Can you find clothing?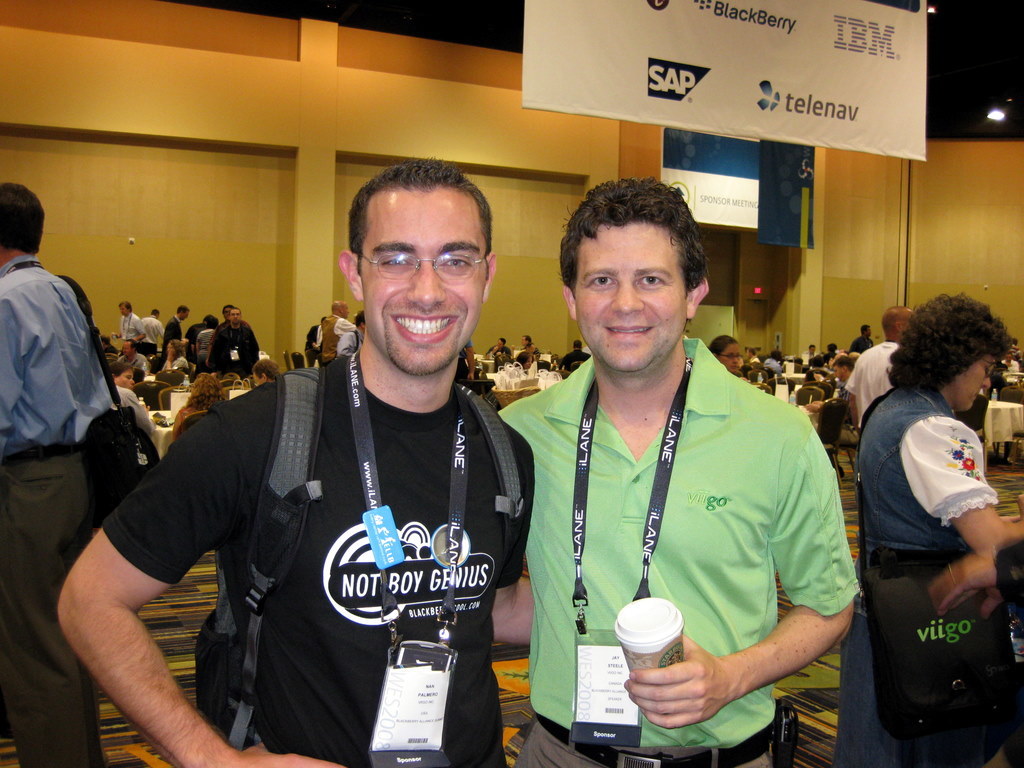
Yes, bounding box: l=517, t=301, r=862, b=734.
